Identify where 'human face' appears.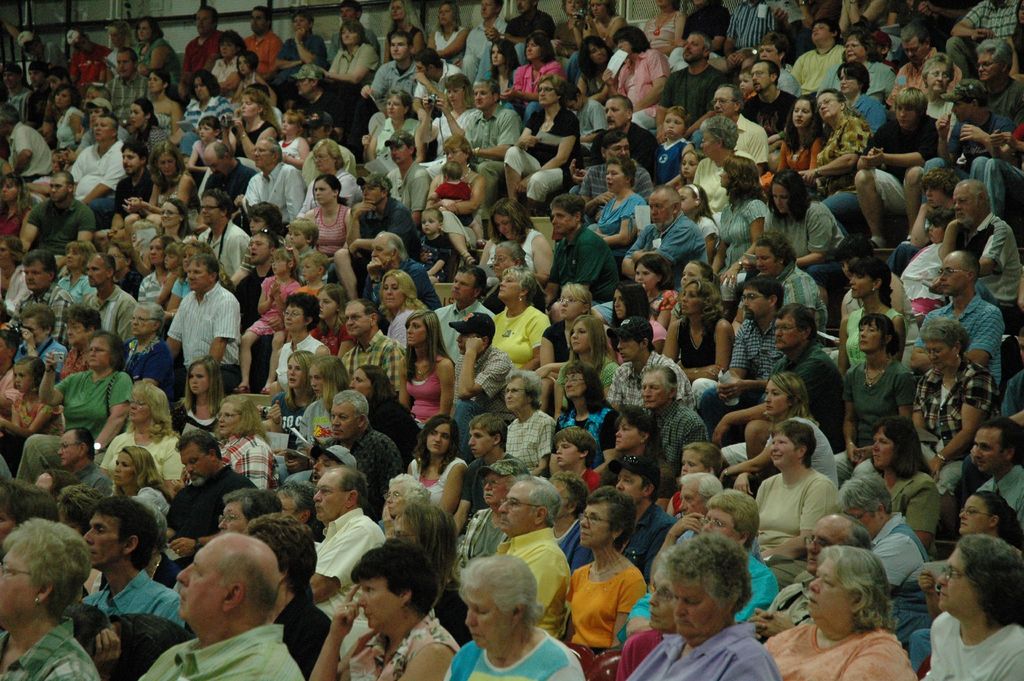
Appears at 927, 186, 947, 207.
